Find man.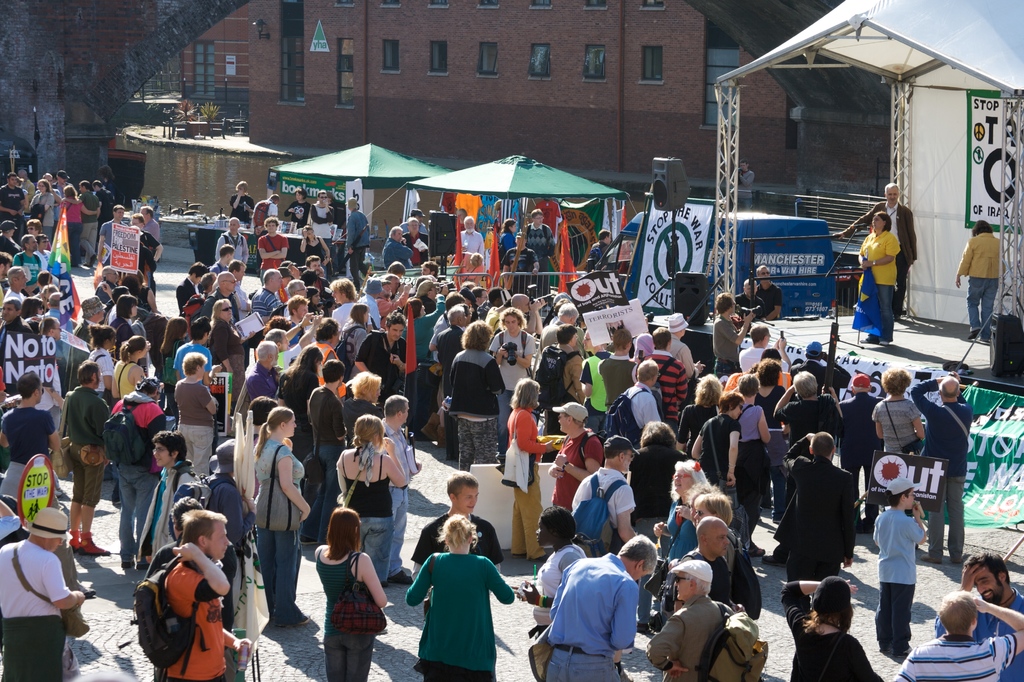
box(285, 294, 308, 339).
